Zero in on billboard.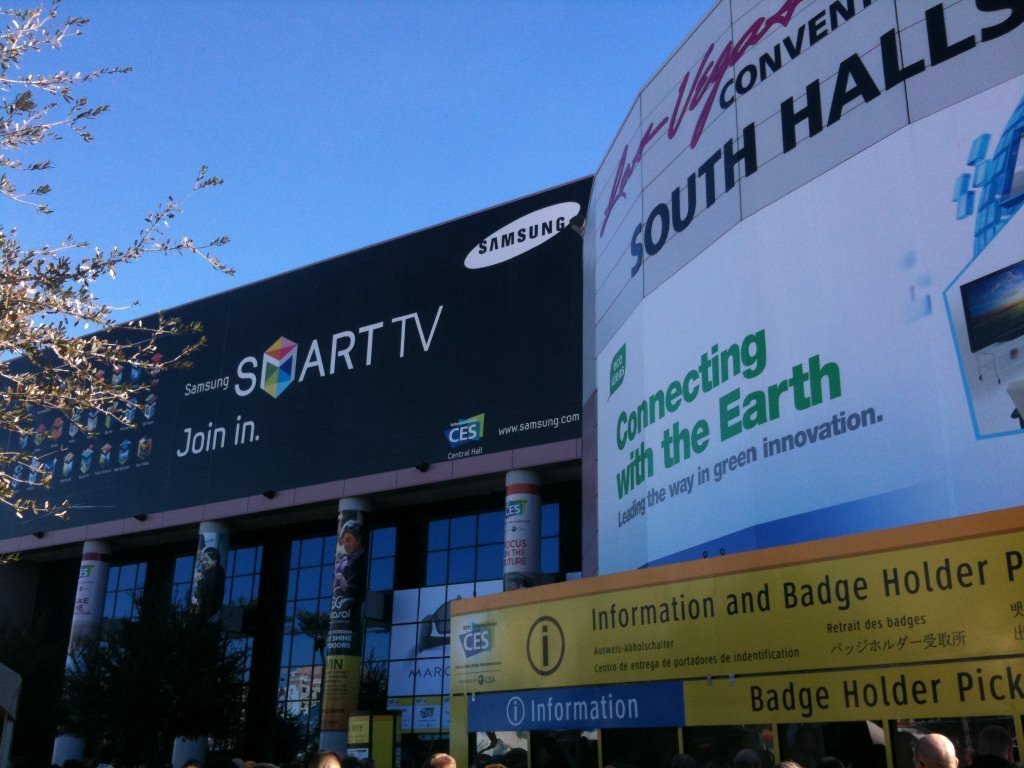
Zeroed in: left=444, top=509, right=1023, bottom=730.
